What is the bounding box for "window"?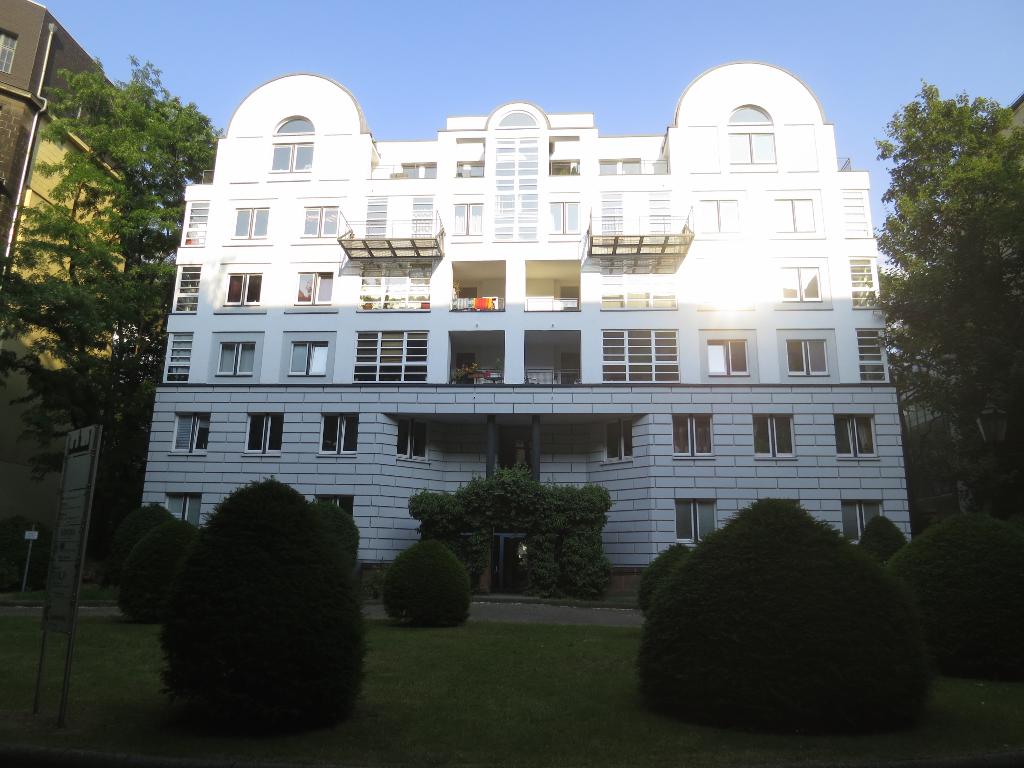
[602, 191, 678, 237].
